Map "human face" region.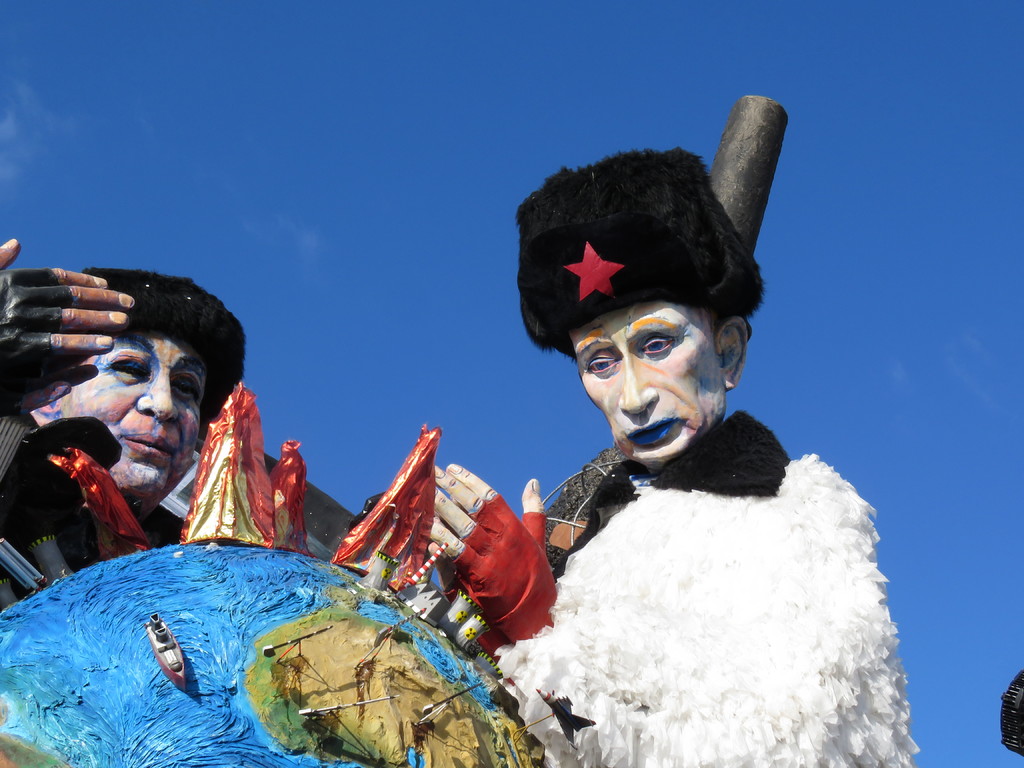
Mapped to [56,336,205,516].
